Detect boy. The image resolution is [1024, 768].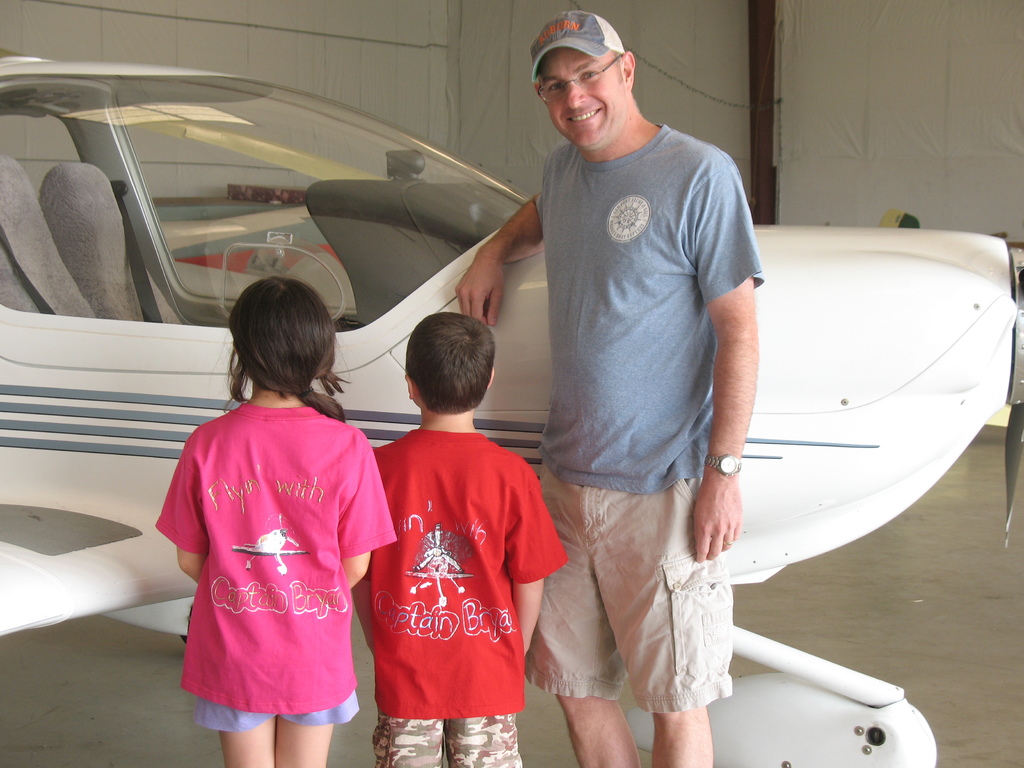
<region>348, 311, 570, 767</region>.
